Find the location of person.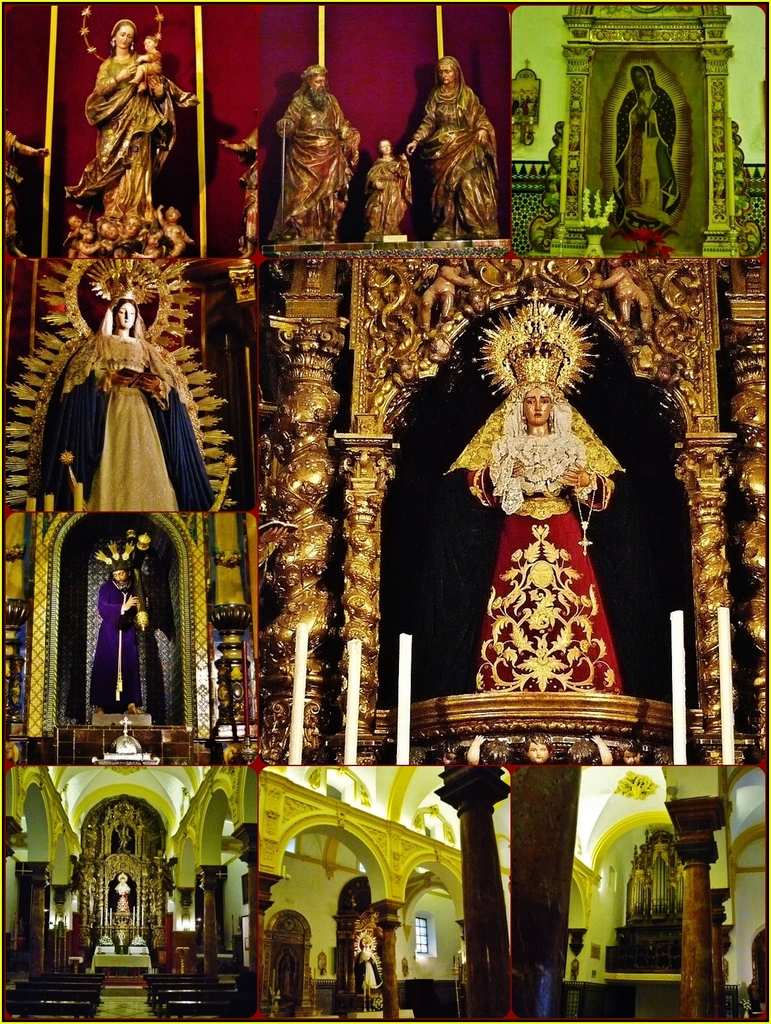
Location: select_region(67, 209, 94, 253).
